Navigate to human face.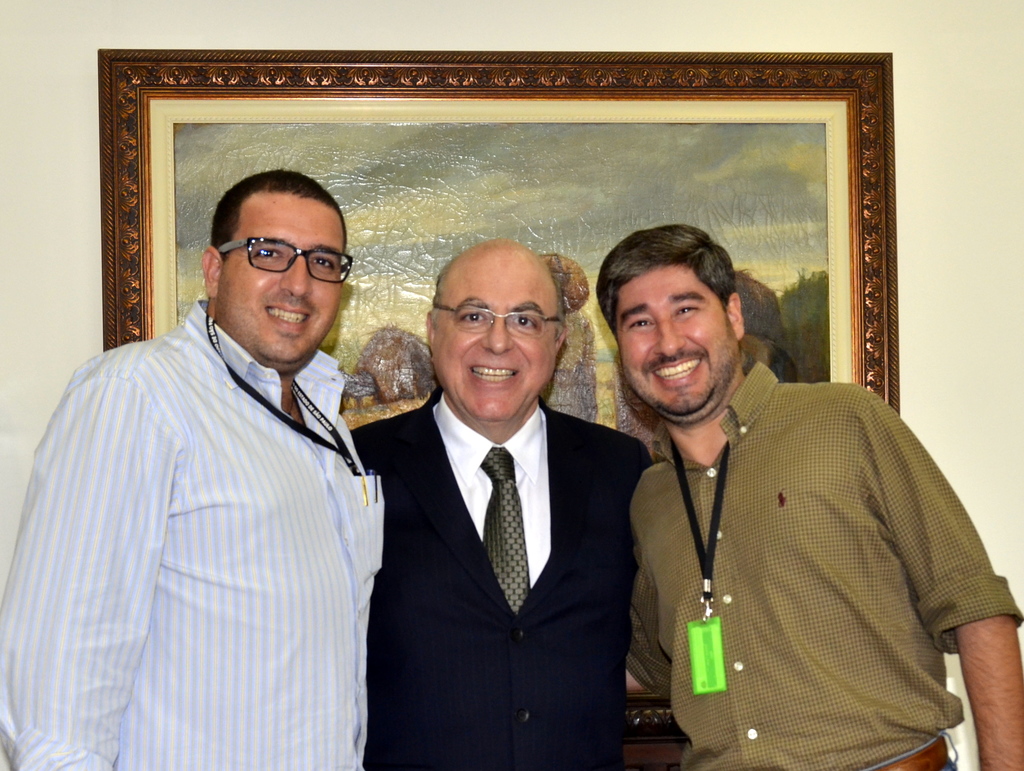
Navigation target: (622, 269, 742, 415).
